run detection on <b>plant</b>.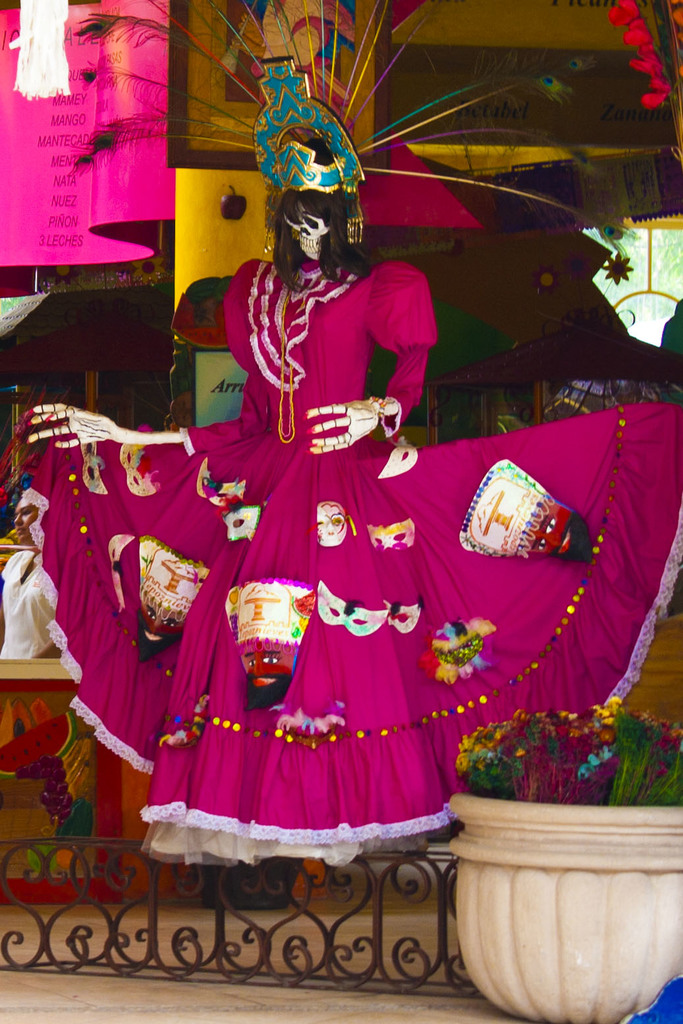
Result: (x1=450, y1=682, x2=682, y2=809).
